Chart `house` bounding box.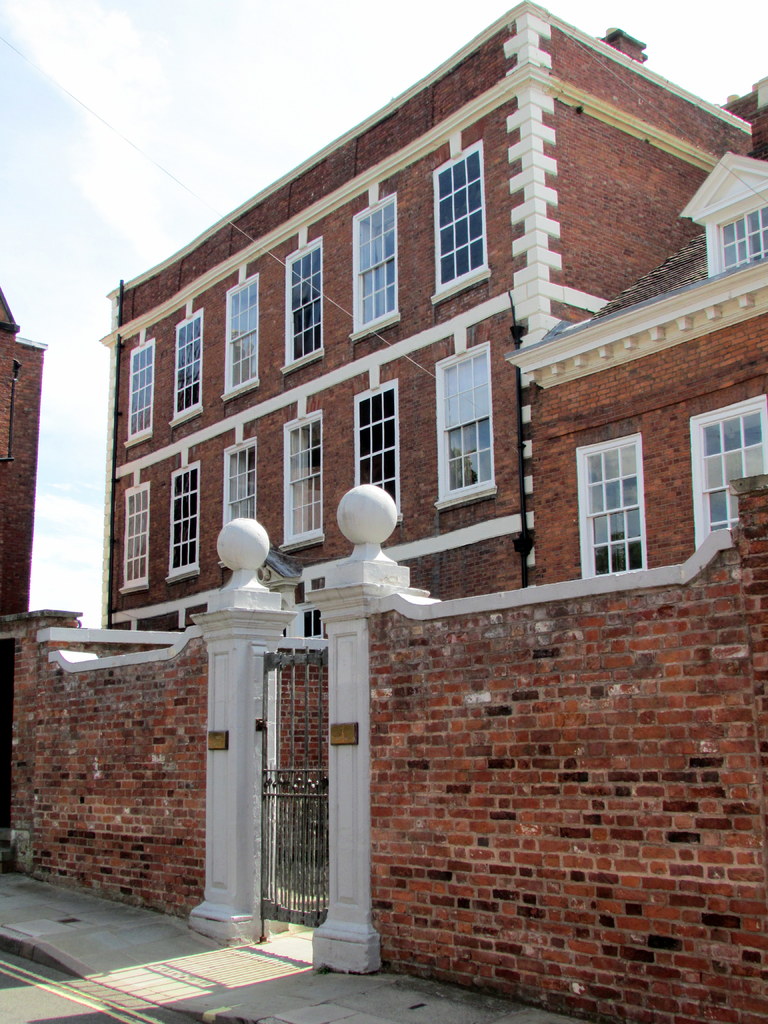
Charted: 0, 286, 47, 626.
